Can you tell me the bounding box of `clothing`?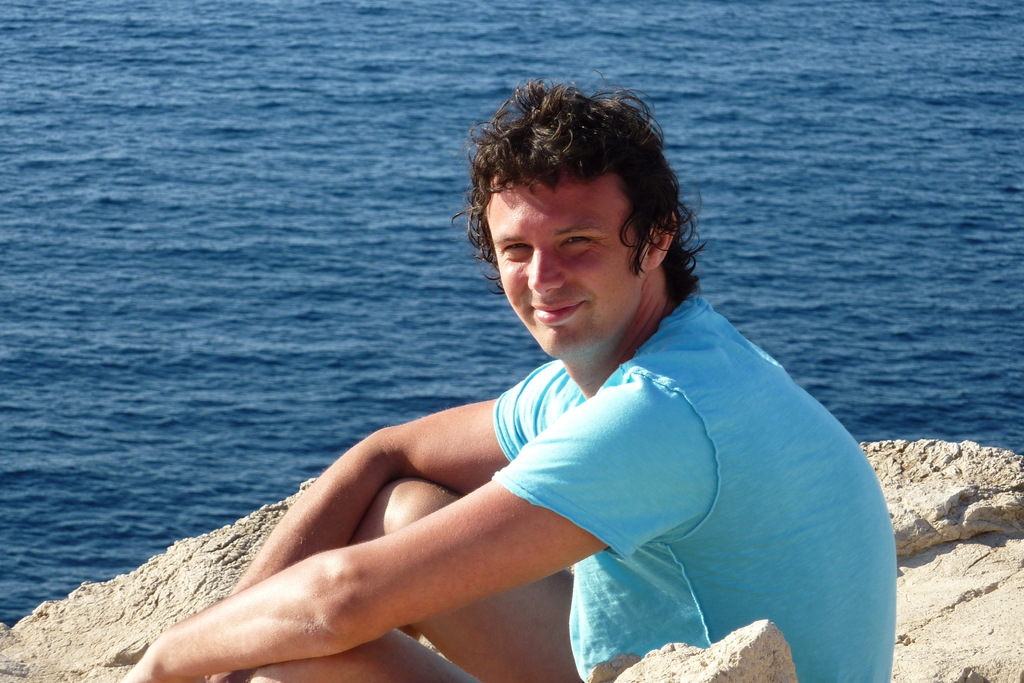
(x1=492, y1=288, x2=895, y2=682).
